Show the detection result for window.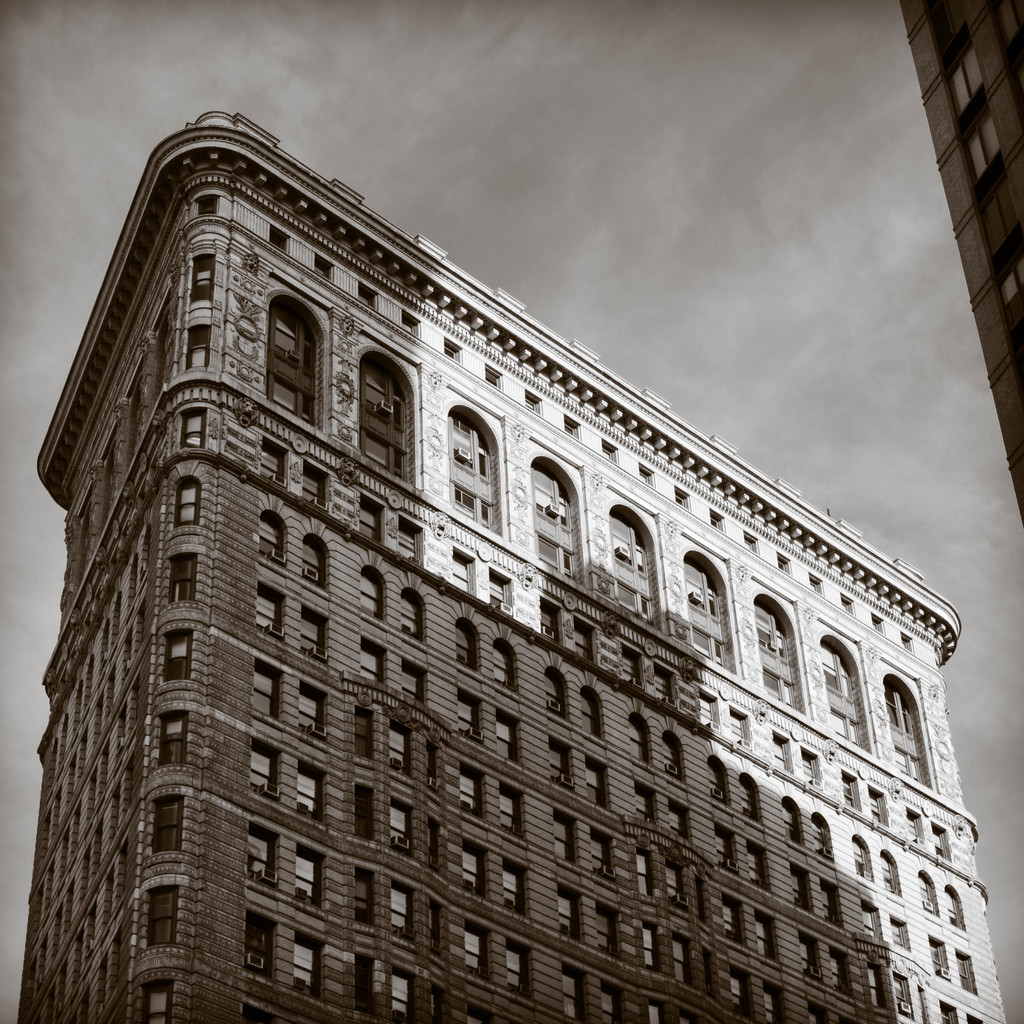
(738, 776, 762, 824).
